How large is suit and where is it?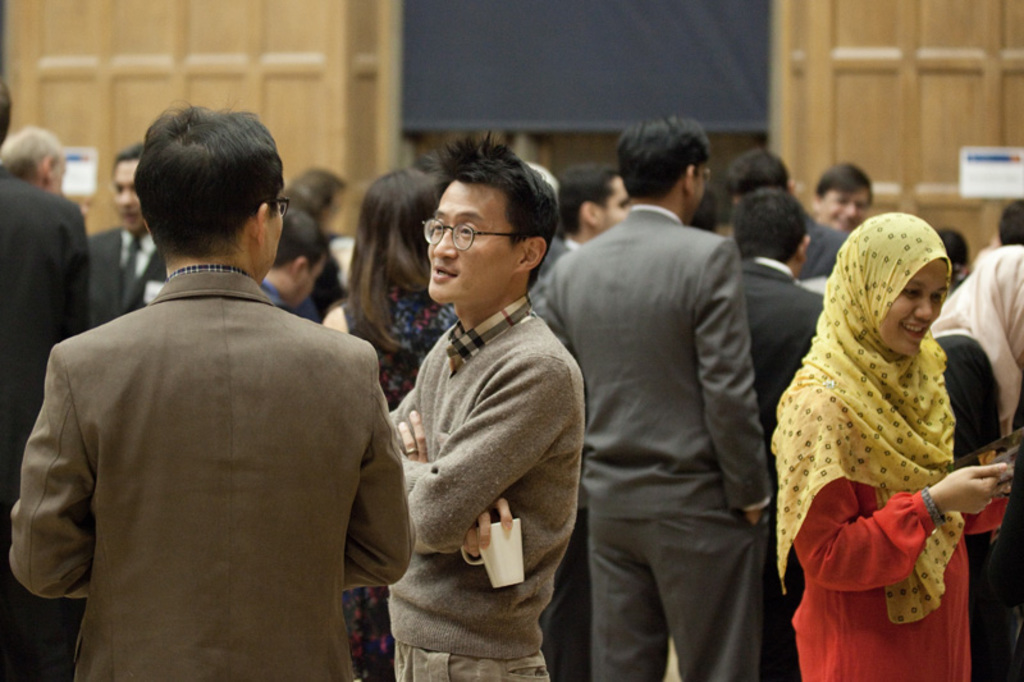
Bounding box: x1=88 y1=228 x2=170 y2=321.
